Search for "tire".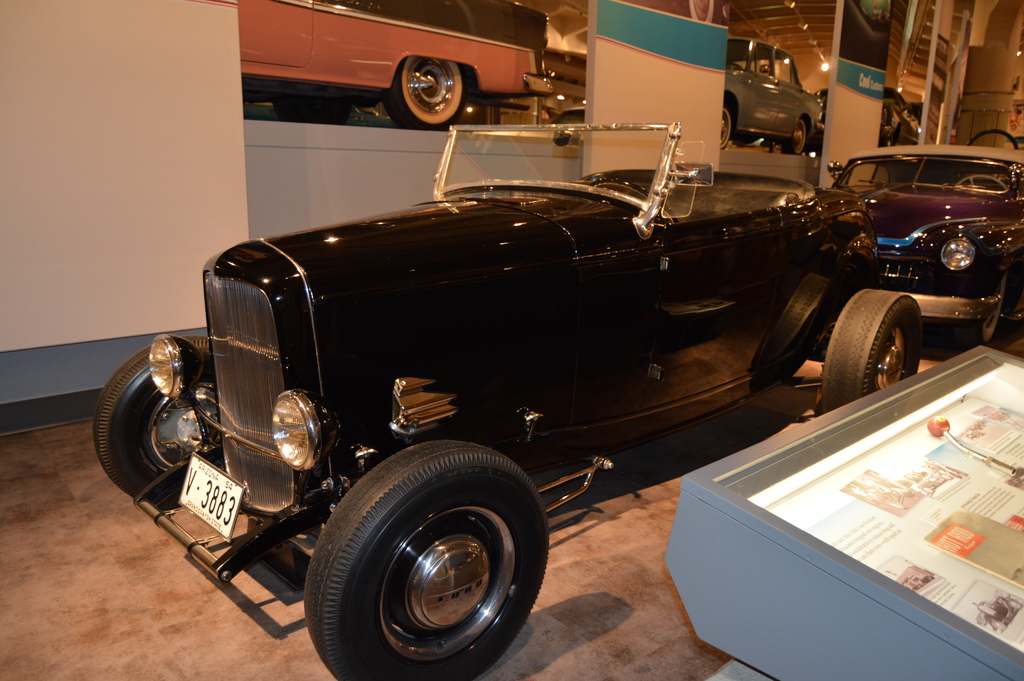
Found at {"x1": 824, "y1": 288, "x2": 945, "y2": 420}.
